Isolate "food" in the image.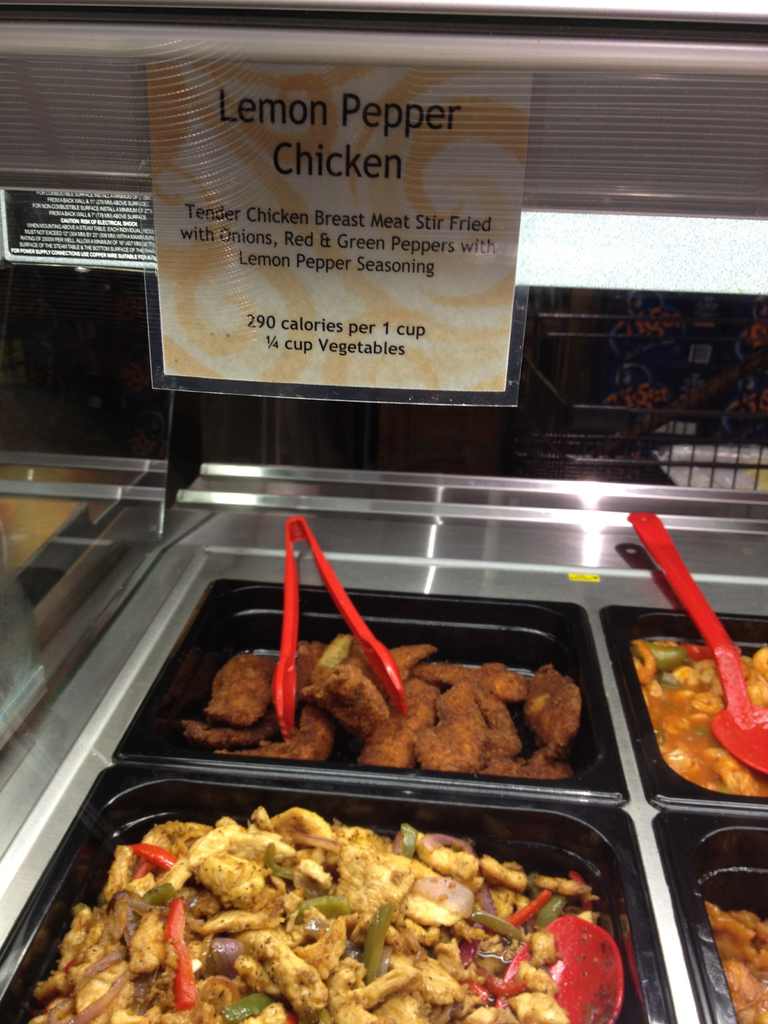
Isolated region: 25,900,90,1023.
